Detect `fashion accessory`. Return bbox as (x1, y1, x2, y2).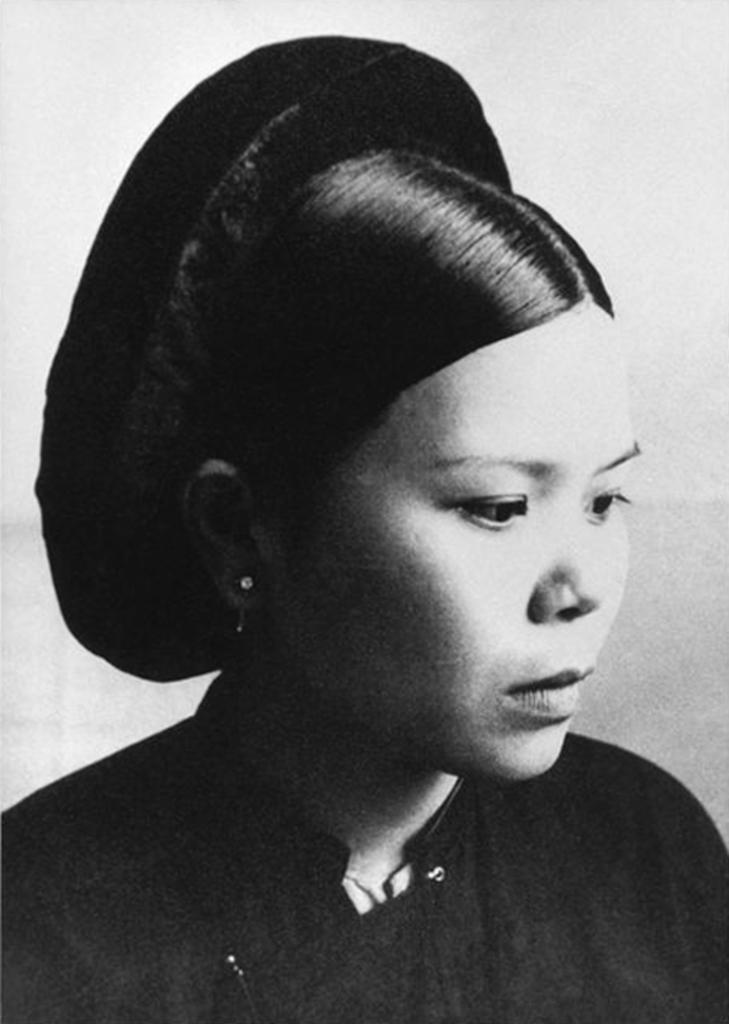
(34, 34, 519, 683).
